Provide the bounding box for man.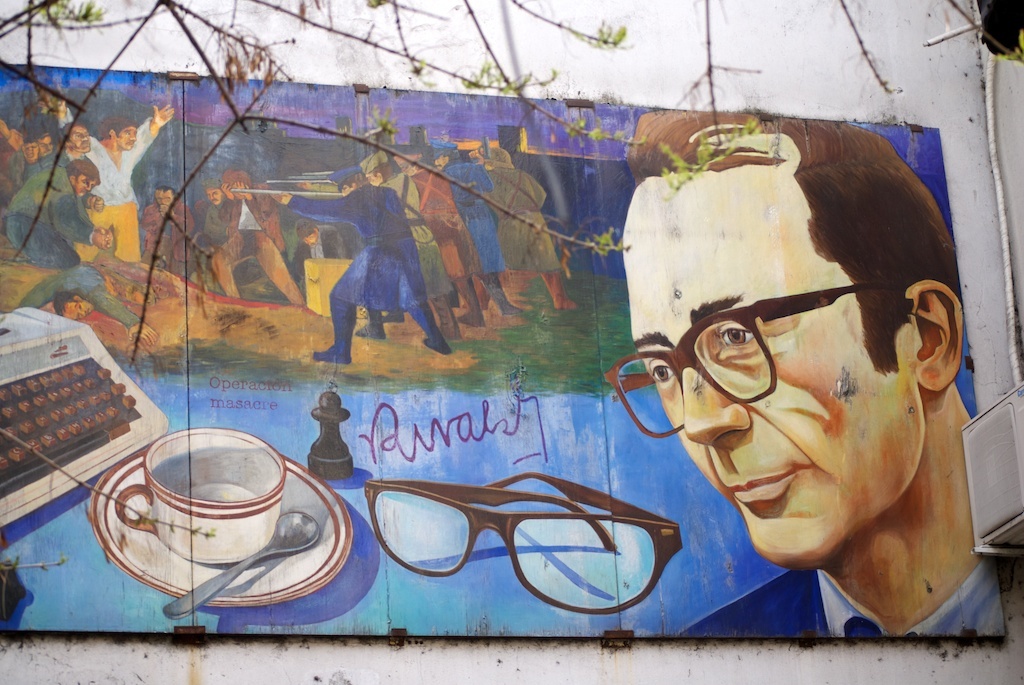
detection(393, 153, 489, 328).
